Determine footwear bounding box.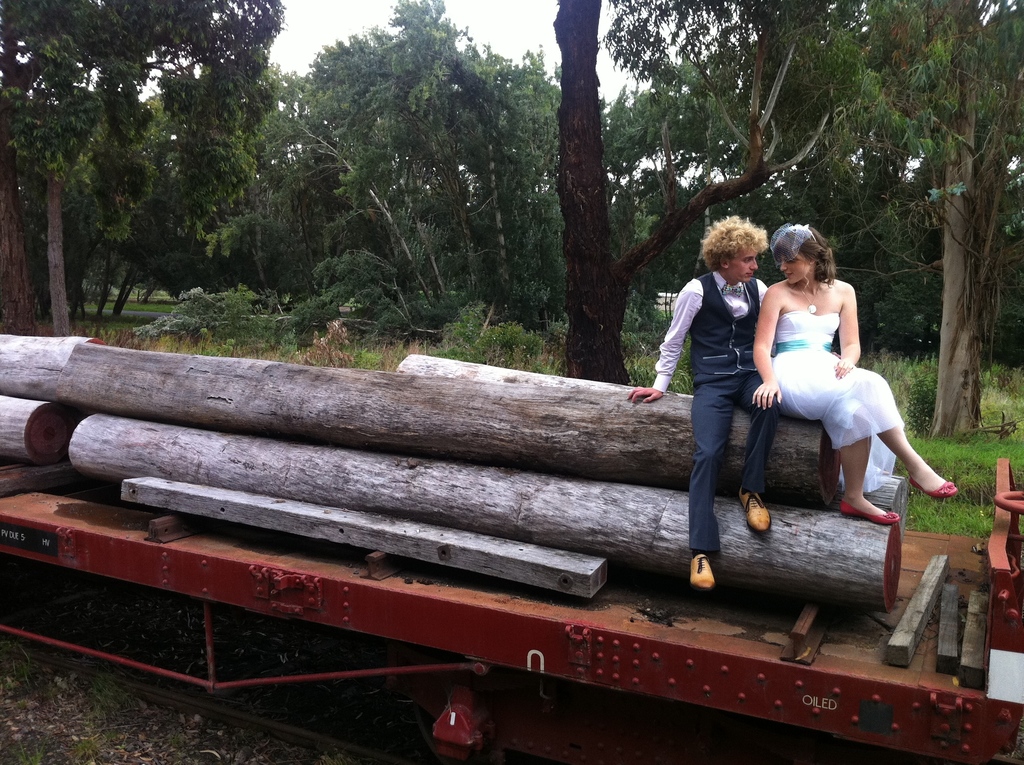
Determined: (left=912, top=477, right=959, bottom=506).
